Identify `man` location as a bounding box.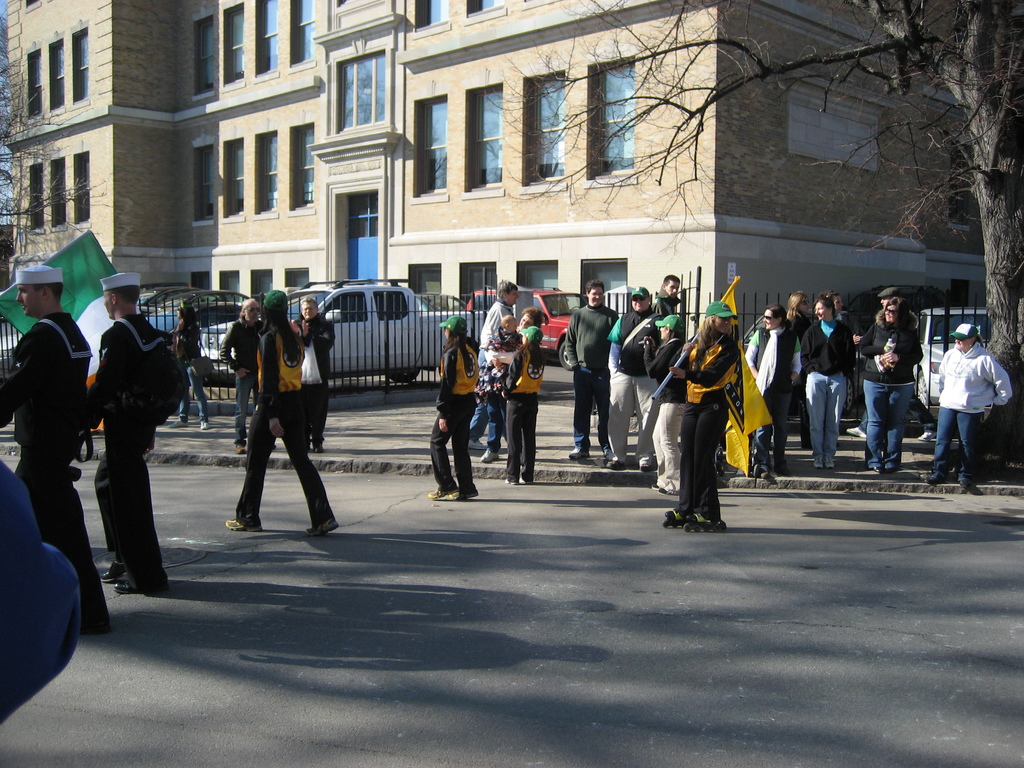
(646,274,684,320).
